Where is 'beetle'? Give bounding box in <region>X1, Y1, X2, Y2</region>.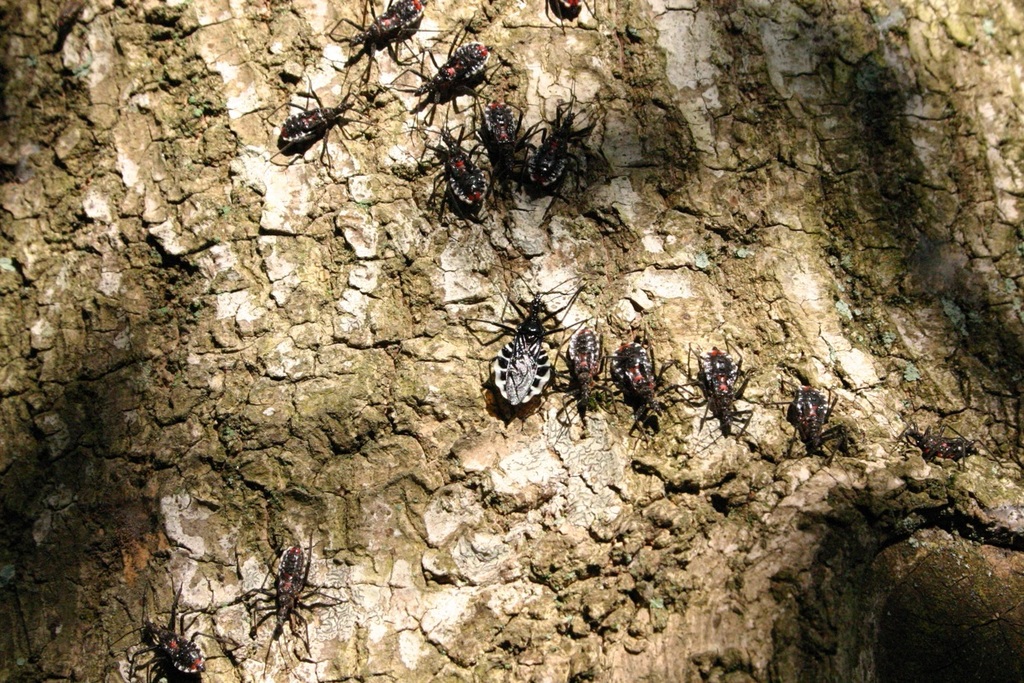
<region>262, 540, 336, 650</region>.
